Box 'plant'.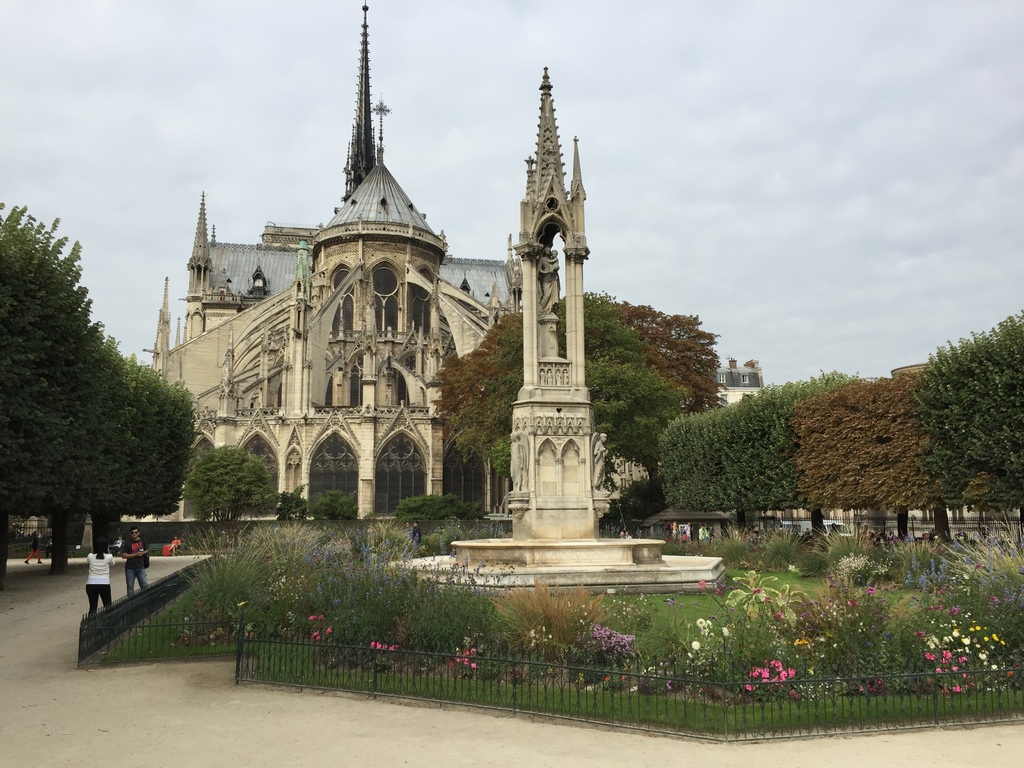
(831, 549, 870, 591).
